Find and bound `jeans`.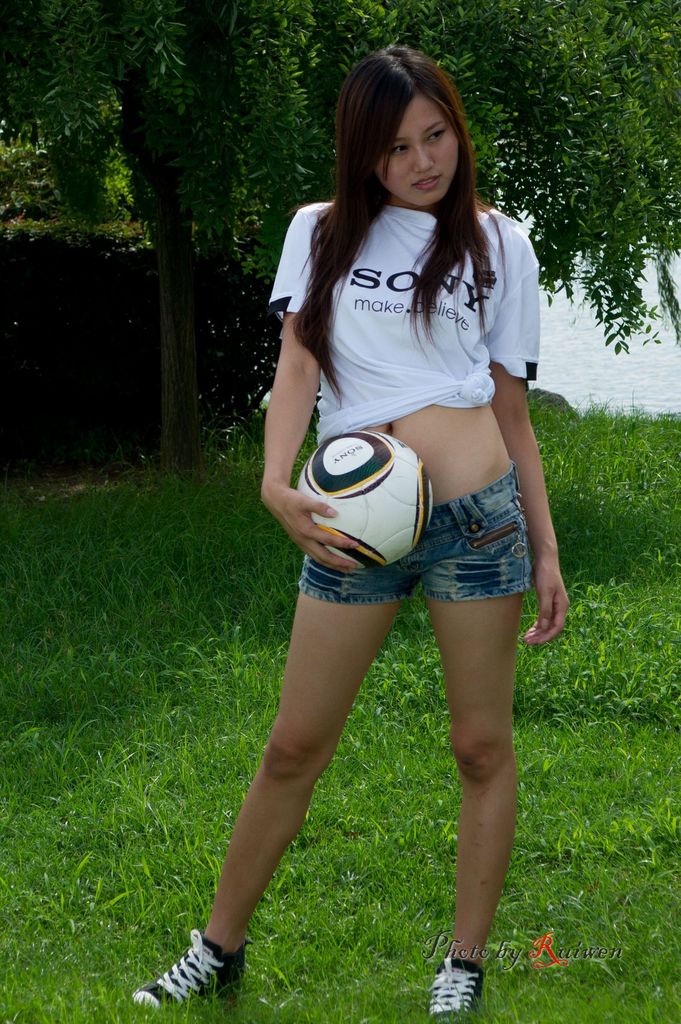
Bound: region(294, 461, 539, 607).
